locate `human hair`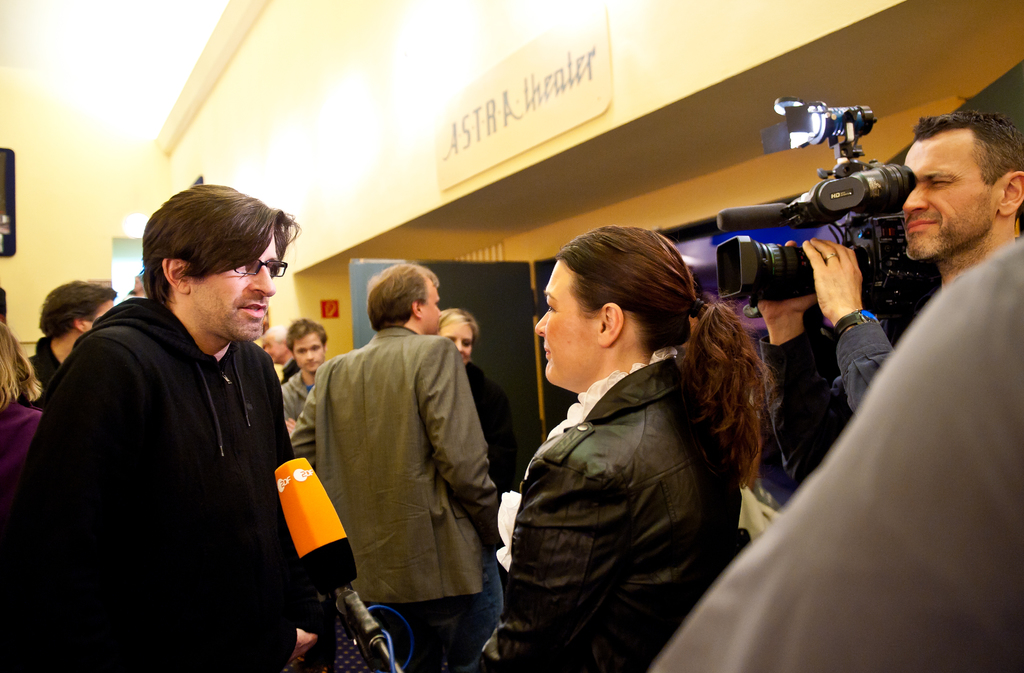
[left=289, top=317, right=327, bottom=348]
